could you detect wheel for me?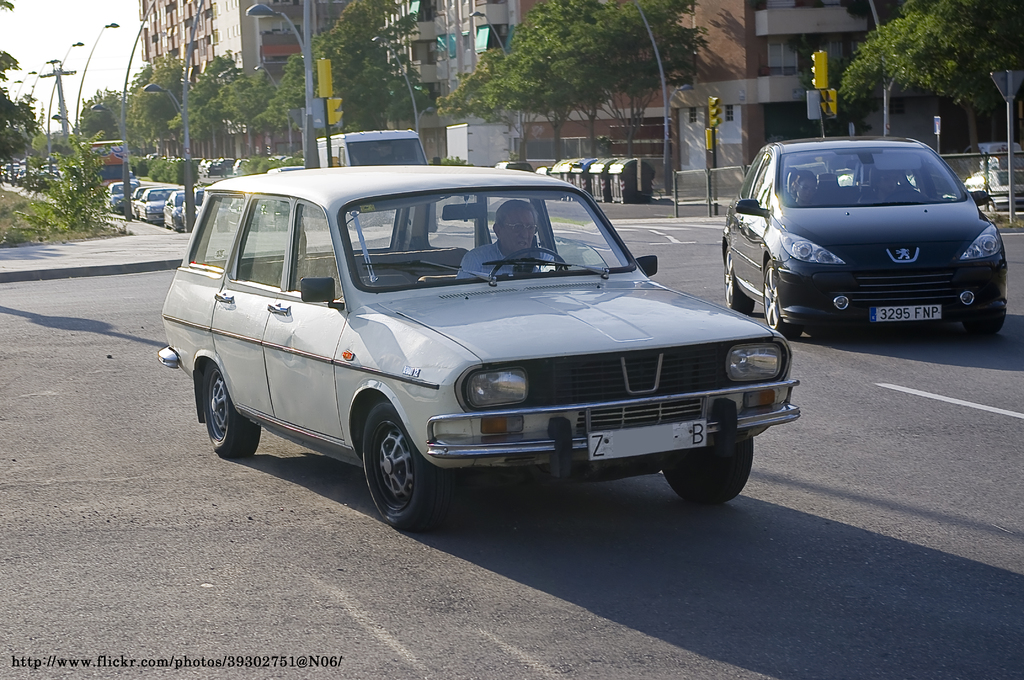
Detection result: region(664, 416, 754, 506).
